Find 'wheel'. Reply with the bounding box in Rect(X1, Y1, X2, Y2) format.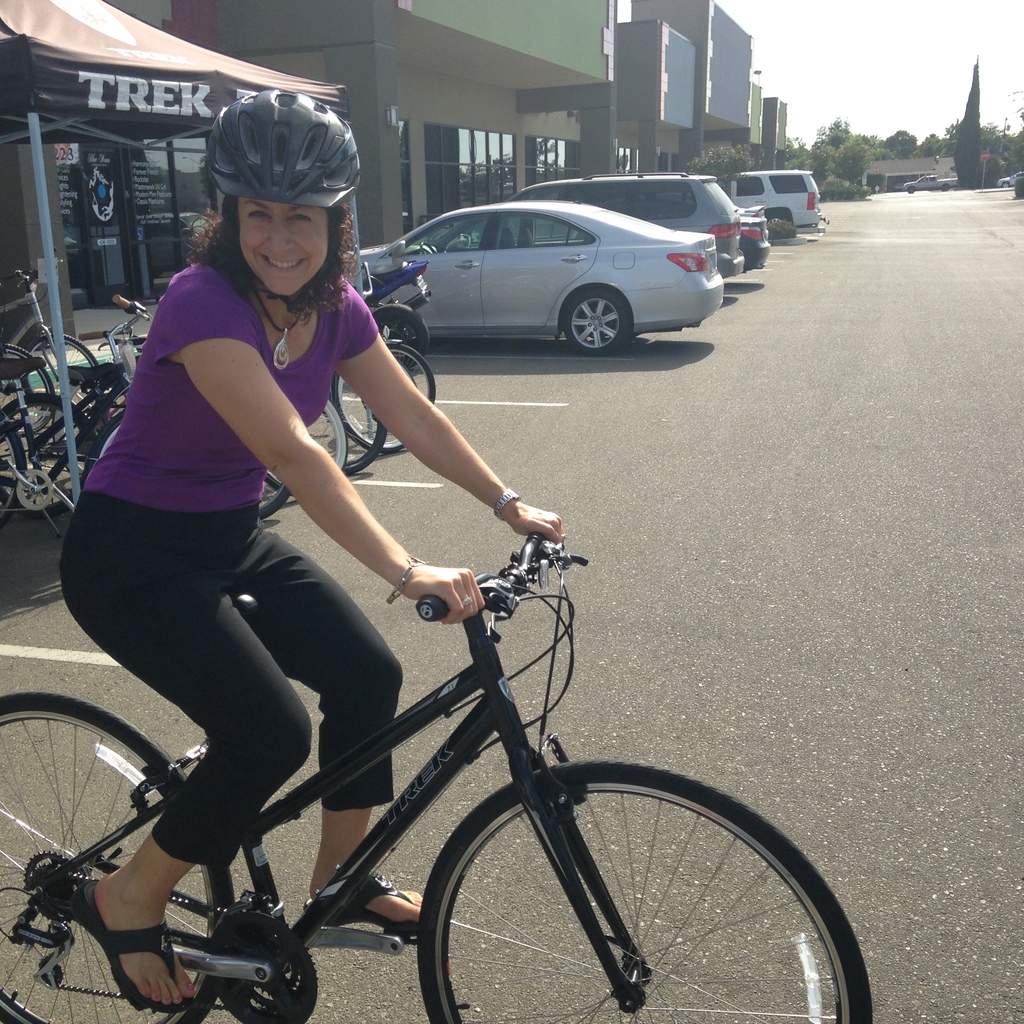
Rect(332, 372, 388, 473).
